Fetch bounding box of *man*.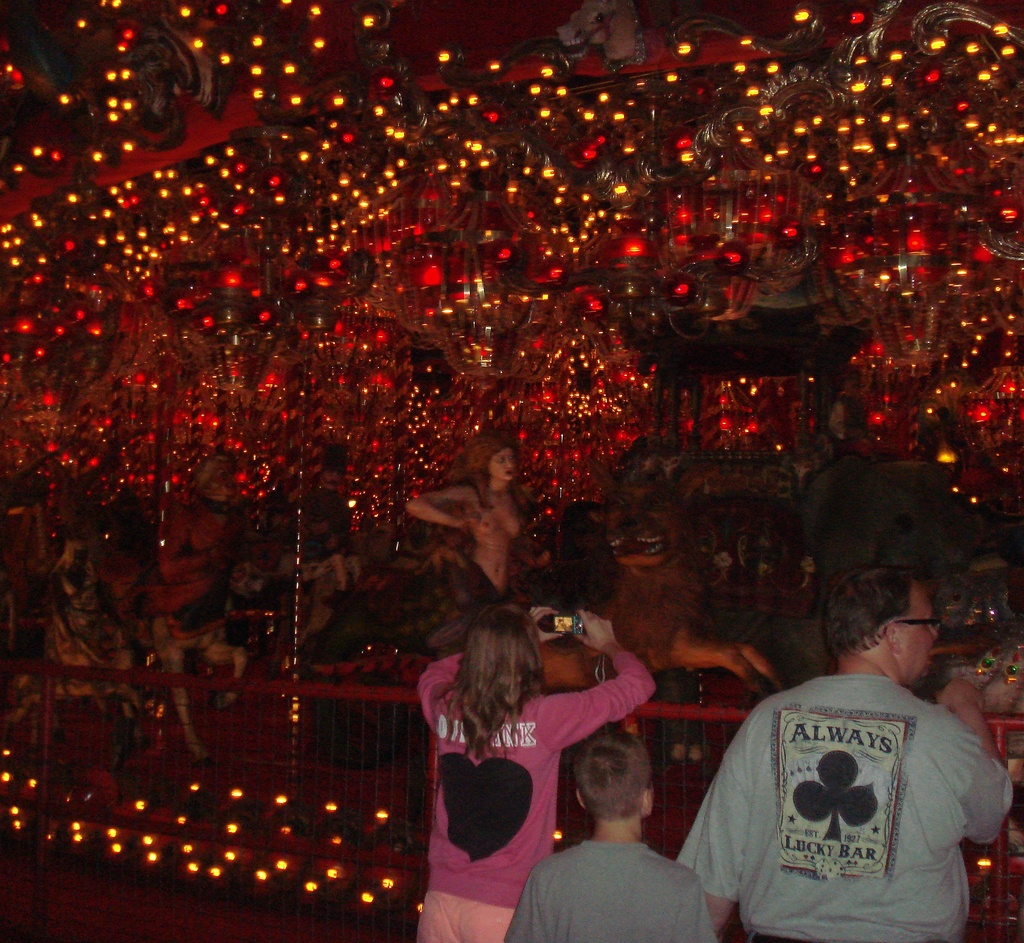
Bbox: bbox=(673, 572, 1003, 924).
